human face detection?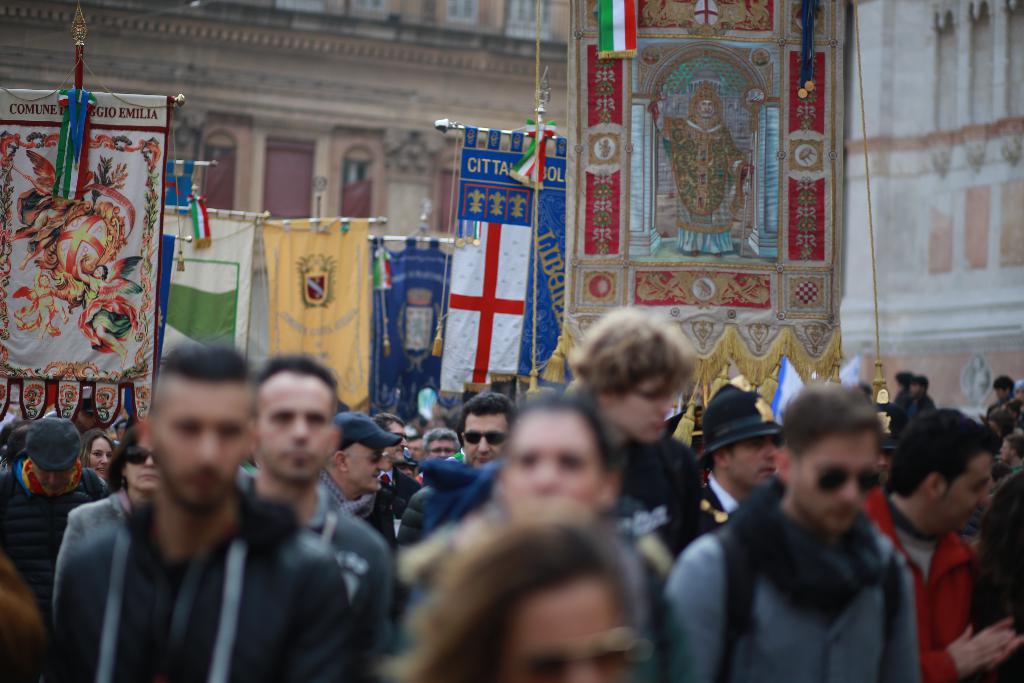
rect(262, 368, 325, 483)
